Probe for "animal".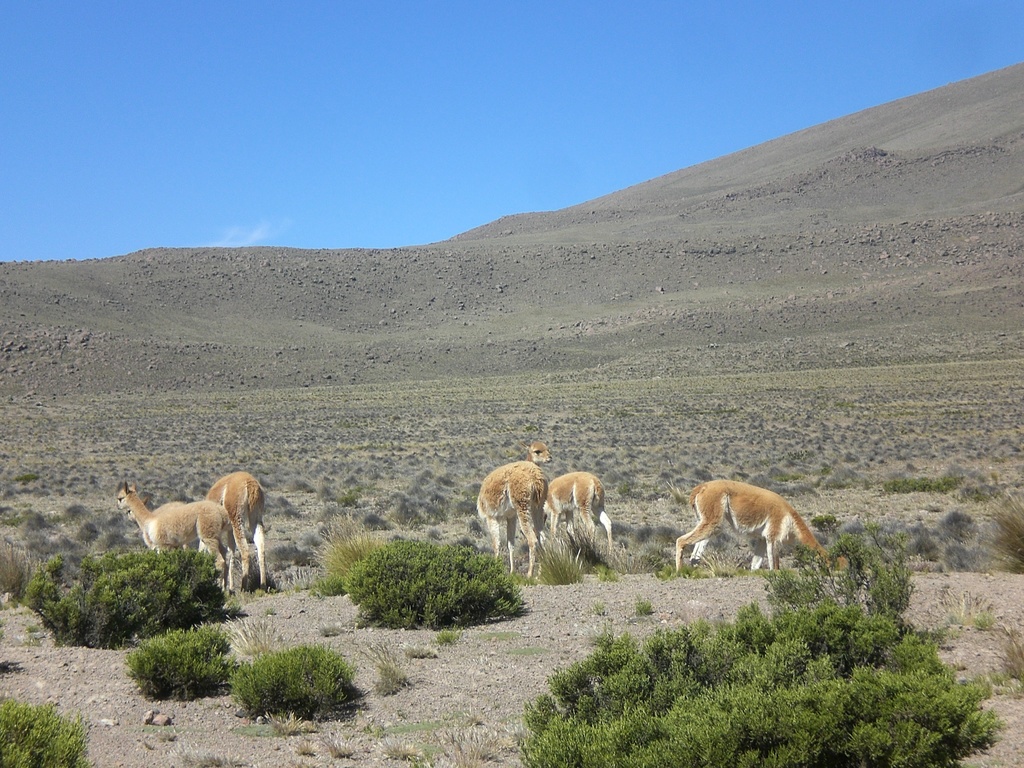
Probe result: x1=480, y1=463, x2=544, y2=573.
